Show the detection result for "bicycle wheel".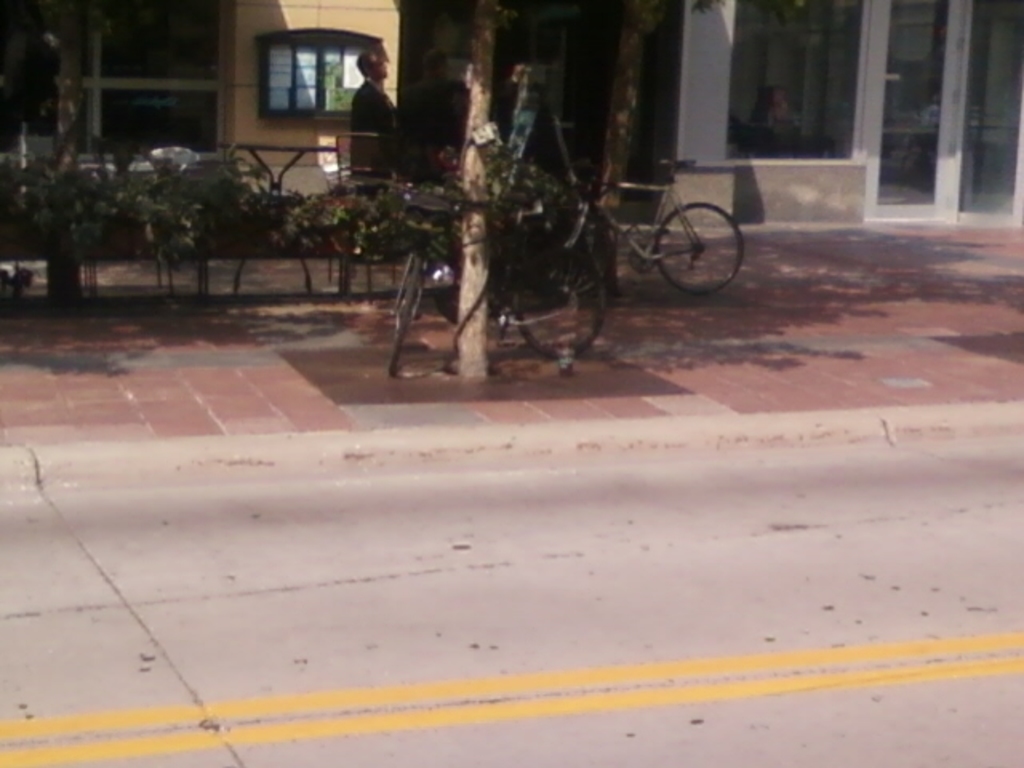
bbox=[656, 205, 742, 296].
